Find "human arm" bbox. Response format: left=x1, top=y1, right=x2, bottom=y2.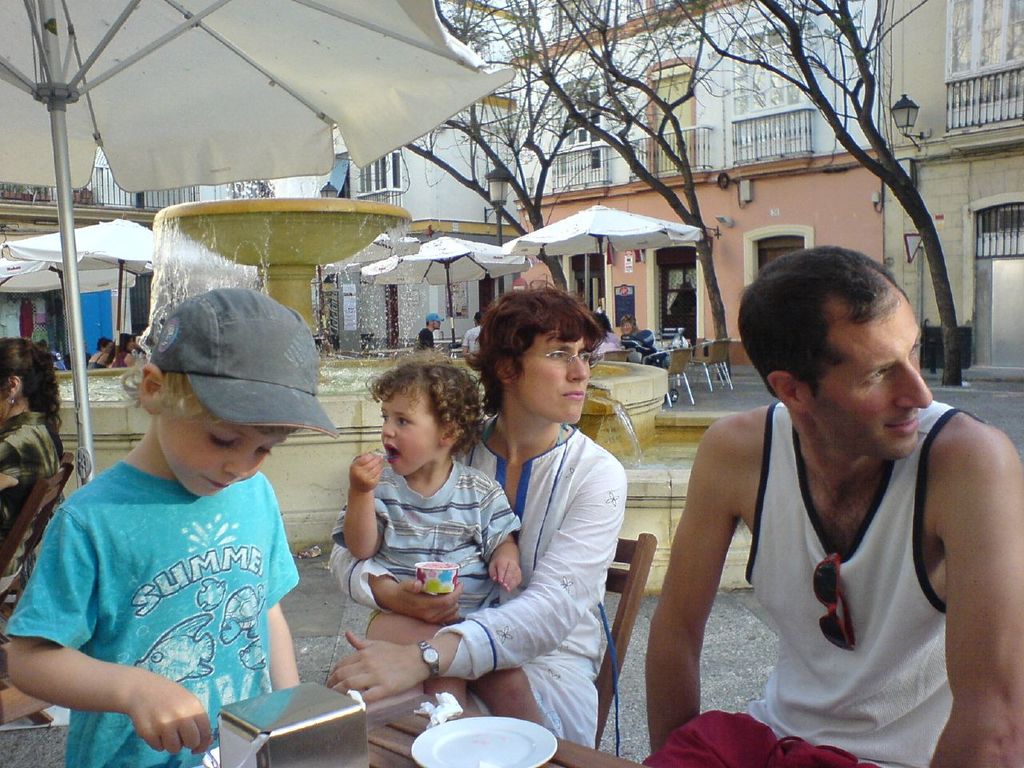
left=263, top=468, right=306, bottom=694.
